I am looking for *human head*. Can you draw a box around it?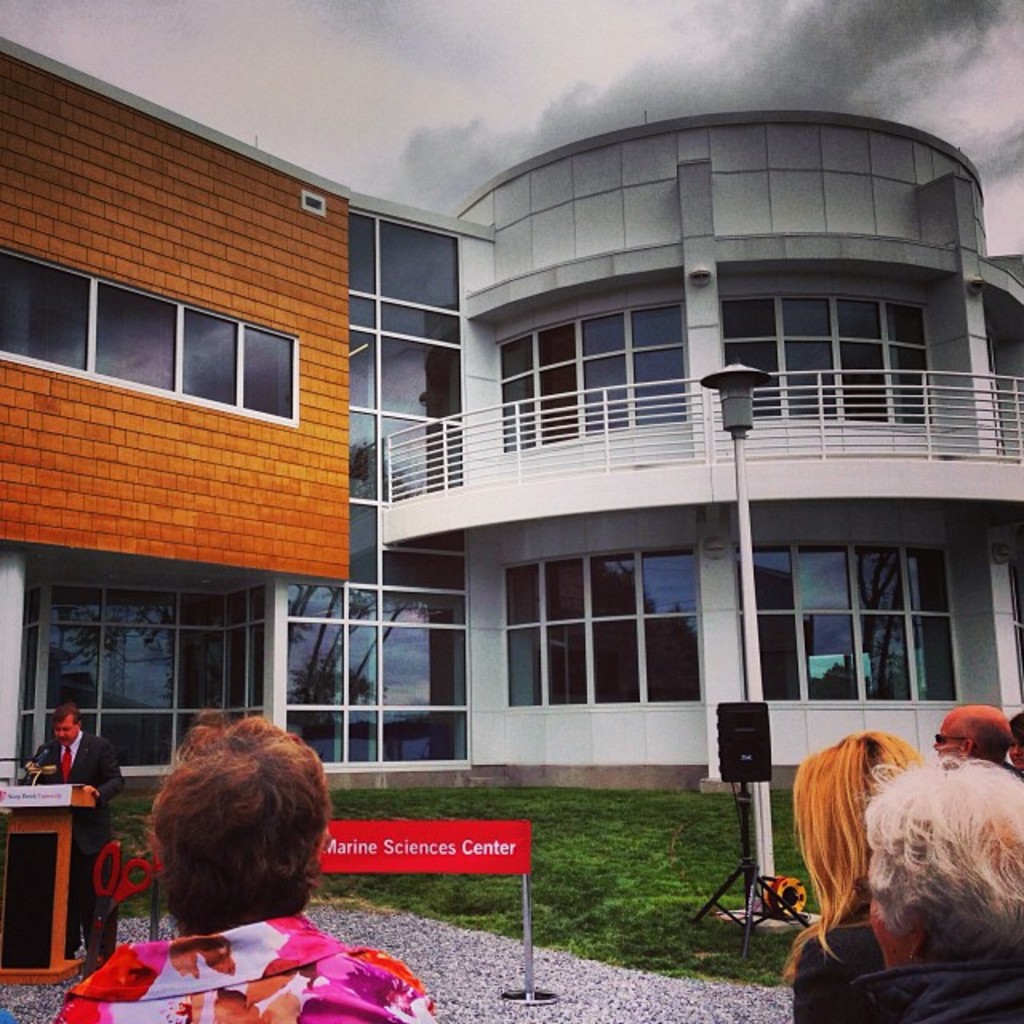
Sure, the bounding box is 926 702 1014 762.
